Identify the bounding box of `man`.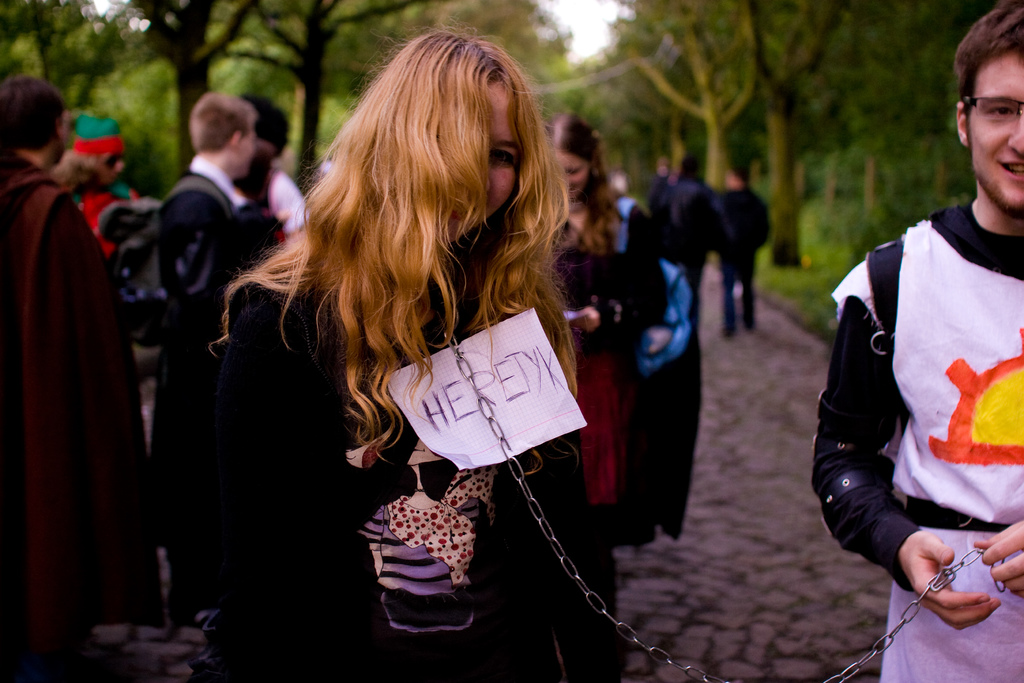
rect(716, 164, 775, 334).
